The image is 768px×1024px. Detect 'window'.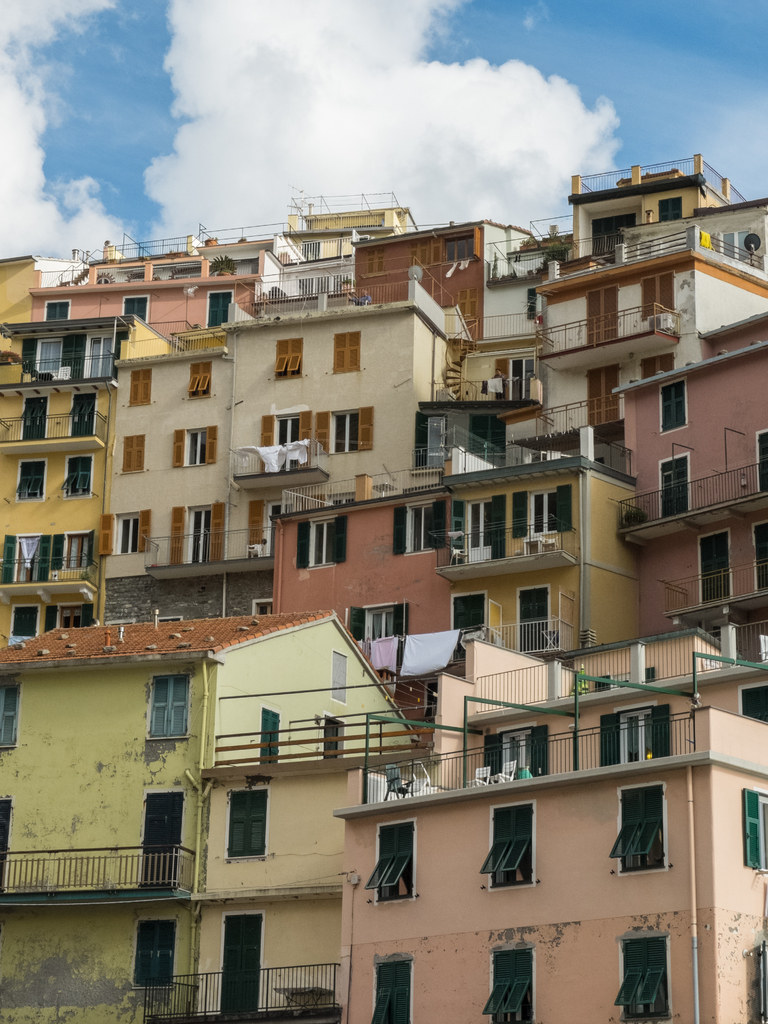
Detection: (151, 675, 183, 734).
